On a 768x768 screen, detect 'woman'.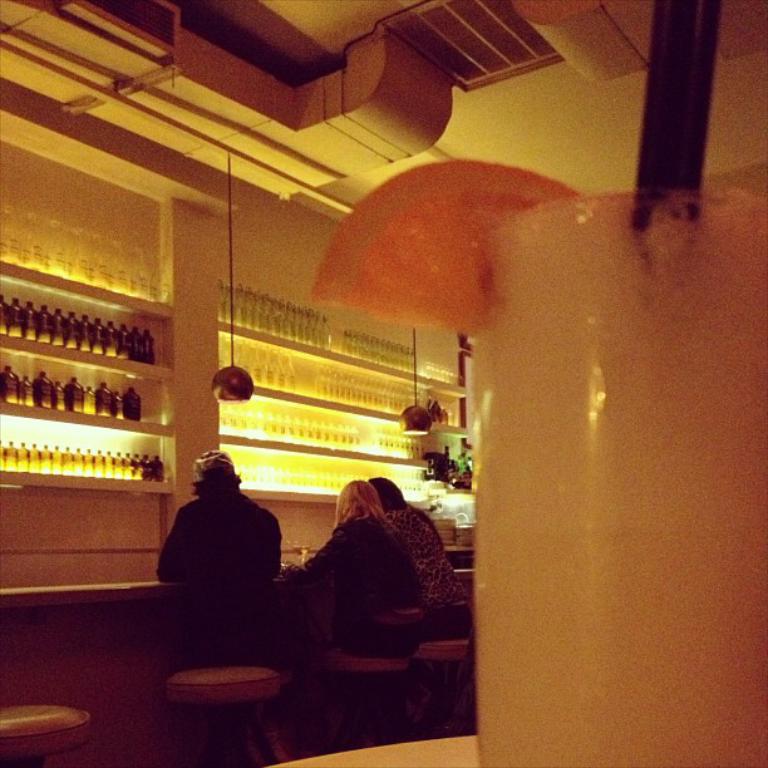
<bbox>368, 478, 473, 637</bbox>.
